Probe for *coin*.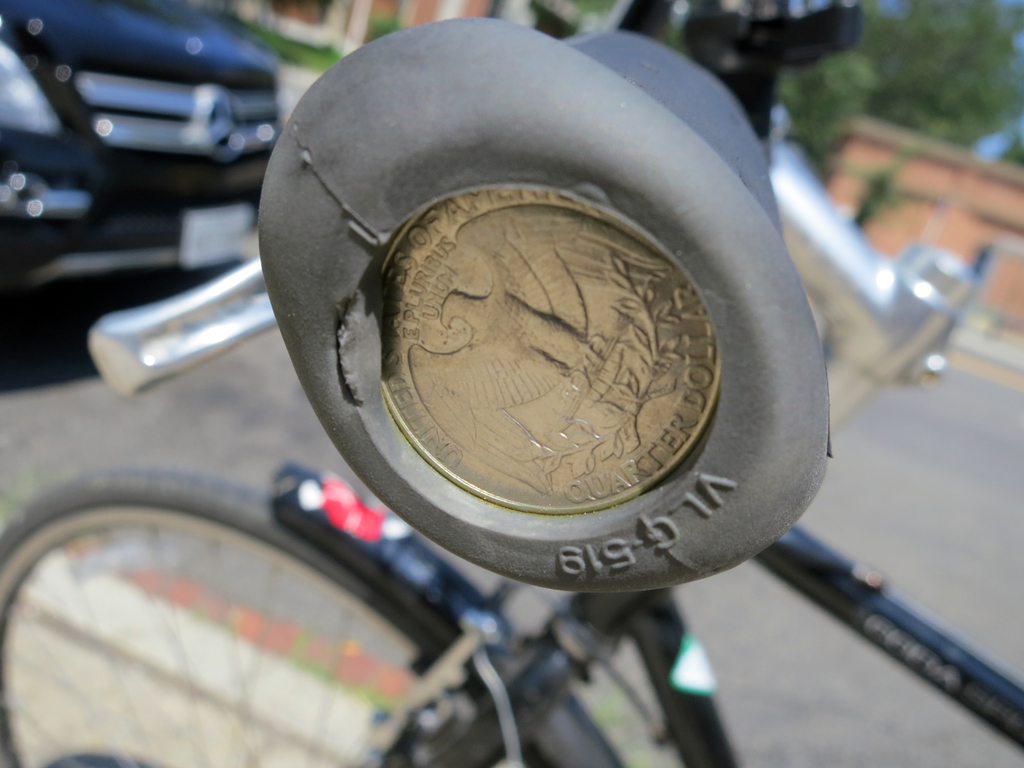
Probe result: x1=389 y1=185 x2=722 y2=515.
